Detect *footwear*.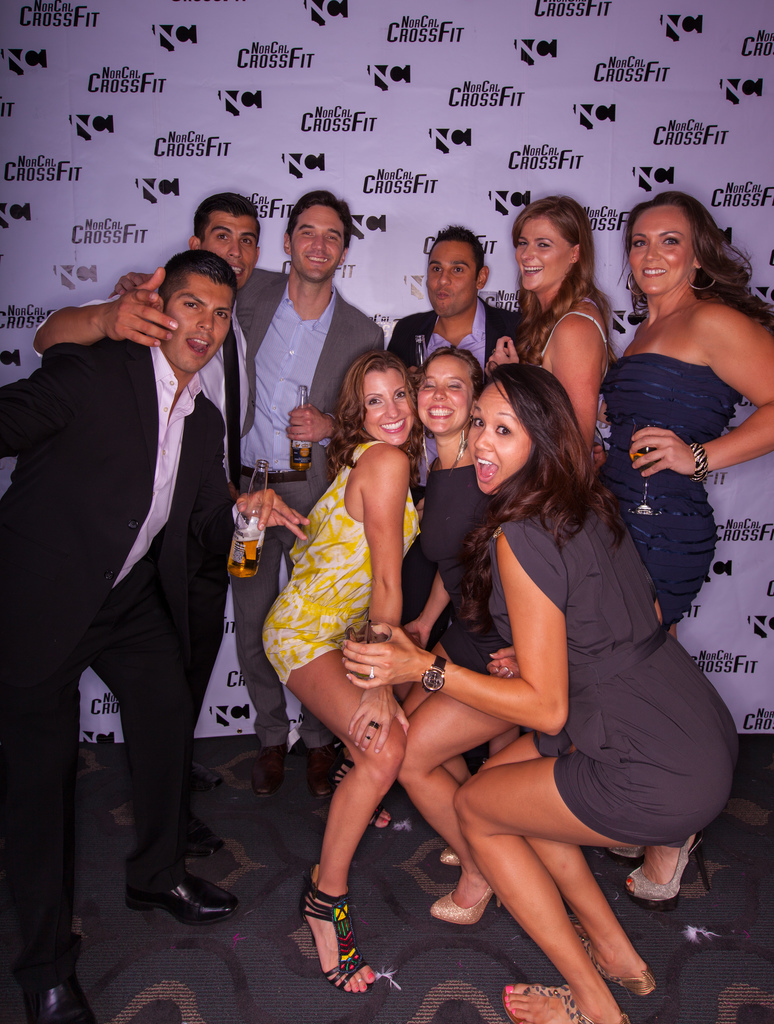
Detected at x1=428, y1=869, x2=498, y2=932.
